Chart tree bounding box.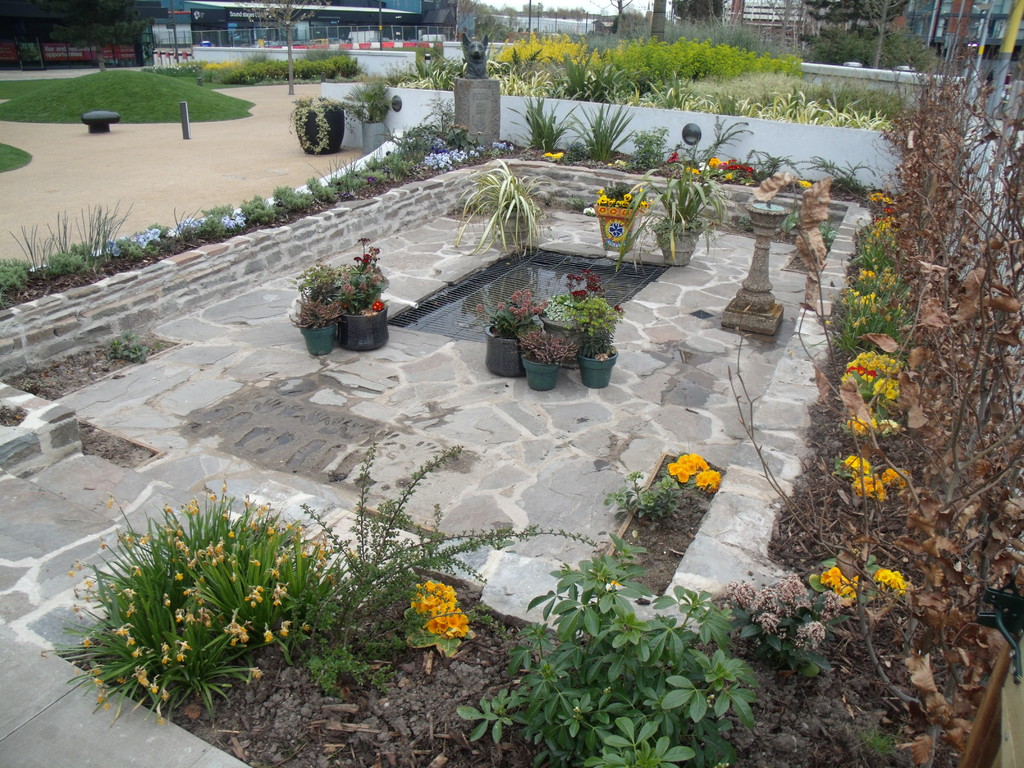
Charted: rect(467, 0, 516, 45).
